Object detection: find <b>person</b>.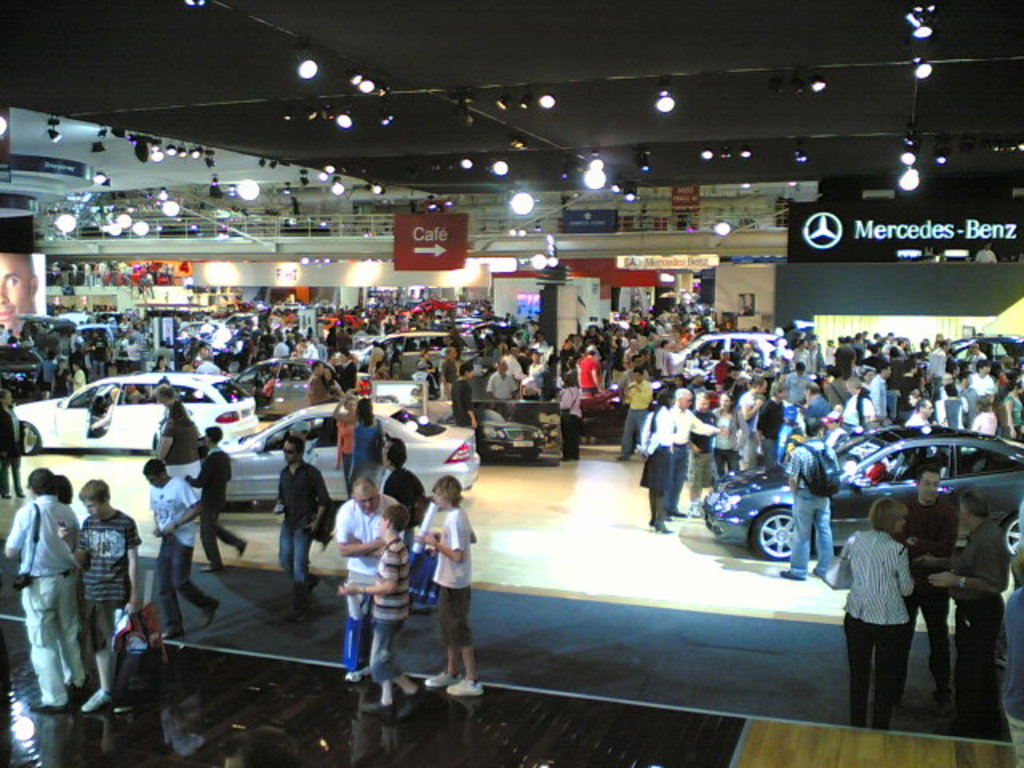
<region>155, 355, 173, 376</region>.
